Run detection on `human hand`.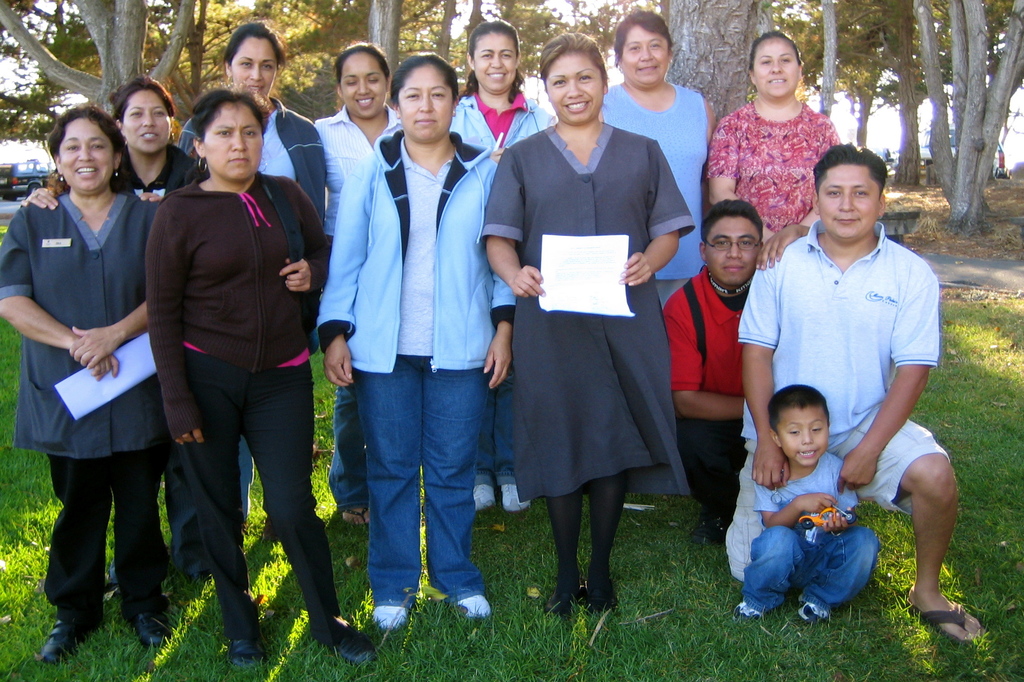
Result: 278 257 313 294.
